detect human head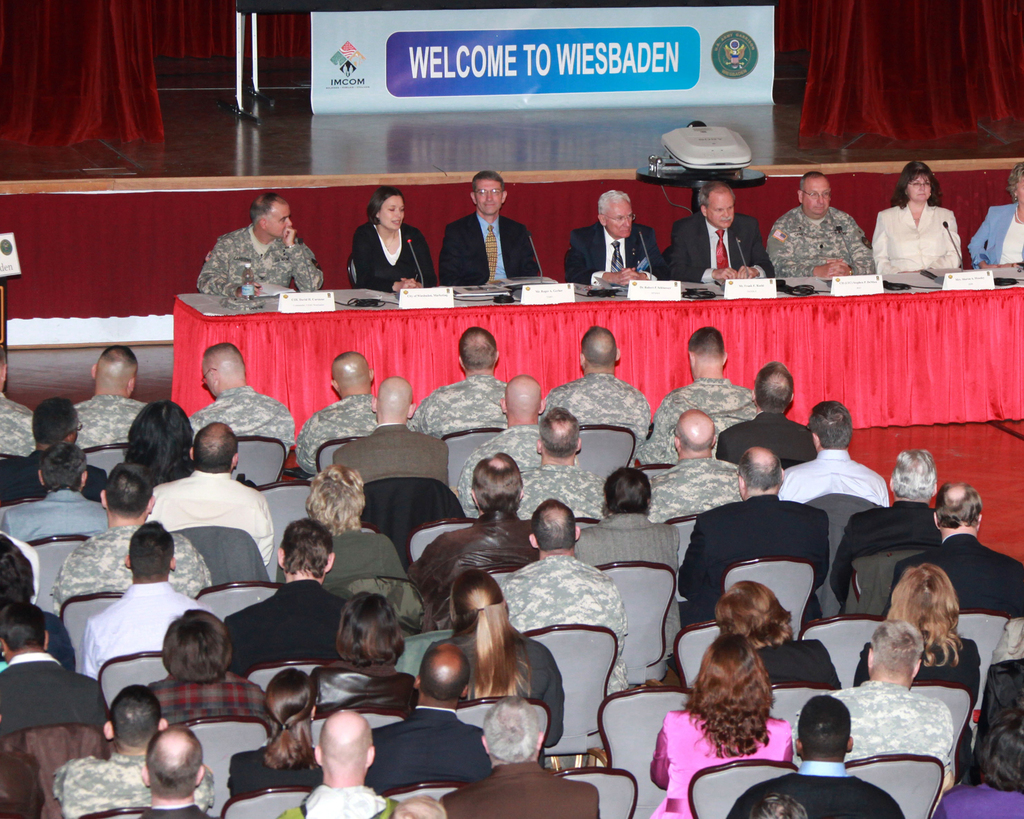
(x1=131, y1=399, x2=192, y2=472)
